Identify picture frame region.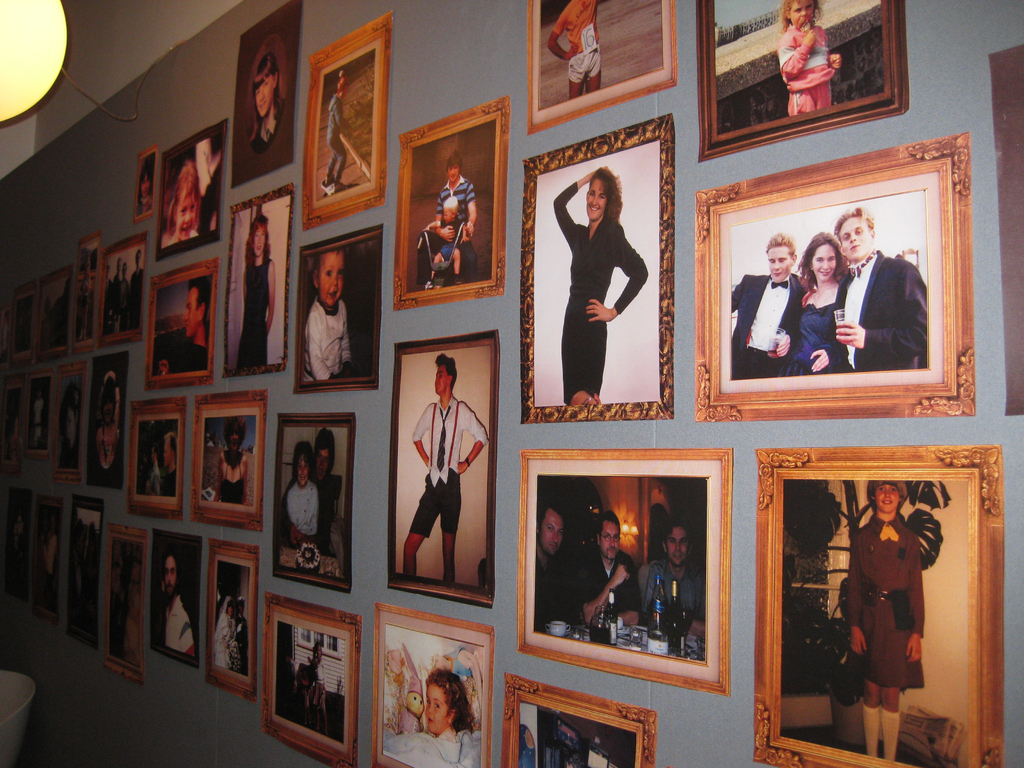
Region: x1=74 y1=228 x2=100 y2=353.
